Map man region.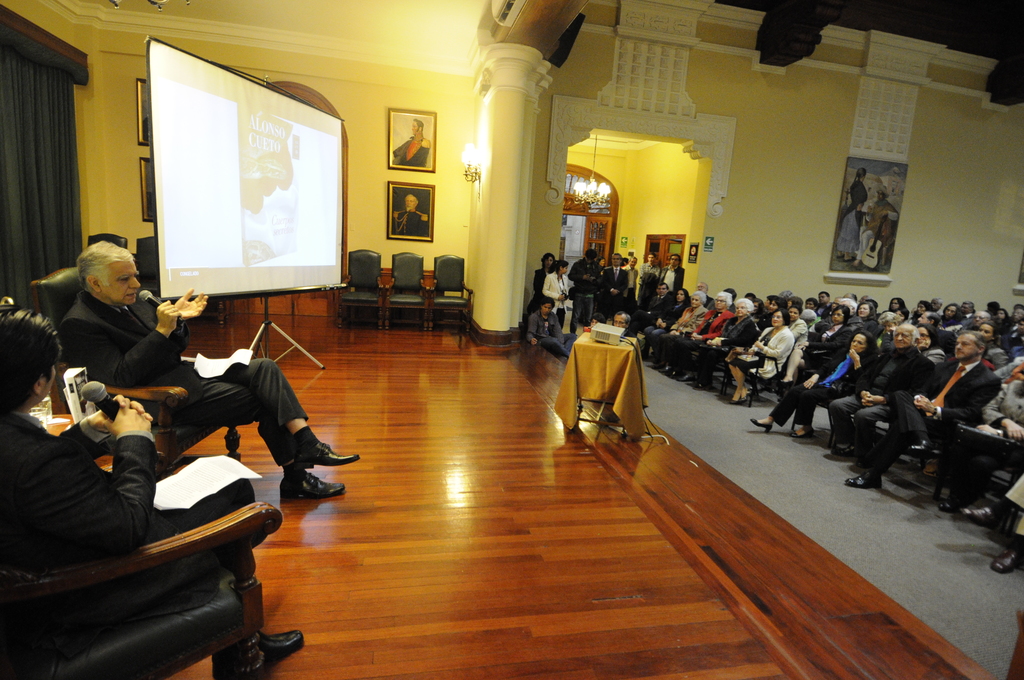
Mapped to pyautogui.locateOnScreen(603, 246, 632, 312).
